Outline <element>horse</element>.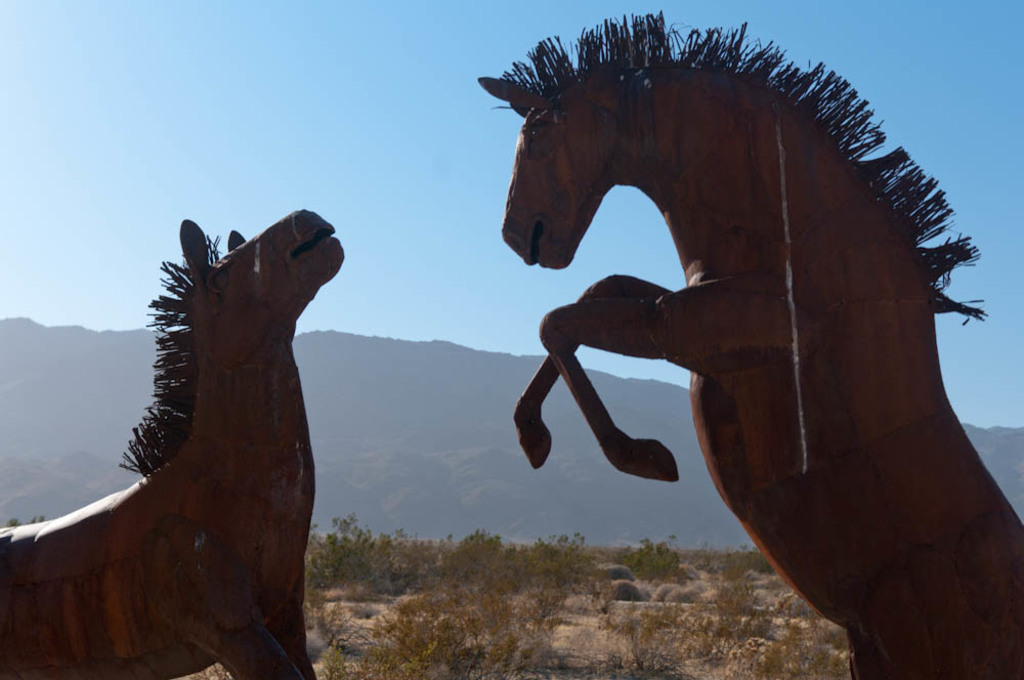
Outline: l=0, t=208, r=344, b=679.
